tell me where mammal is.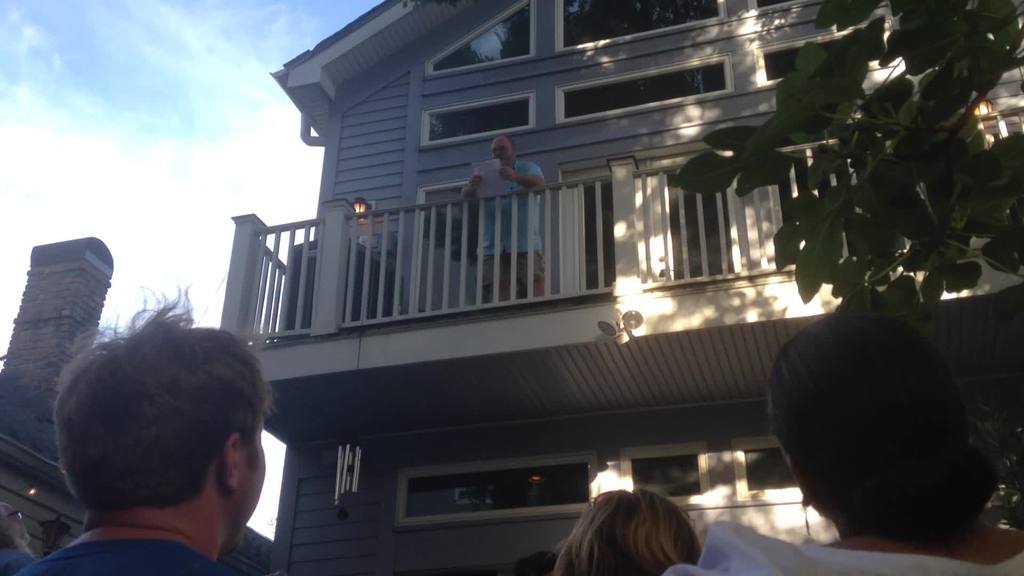
mammal is at (left=662, top=314, right=1023, bottom=575).
